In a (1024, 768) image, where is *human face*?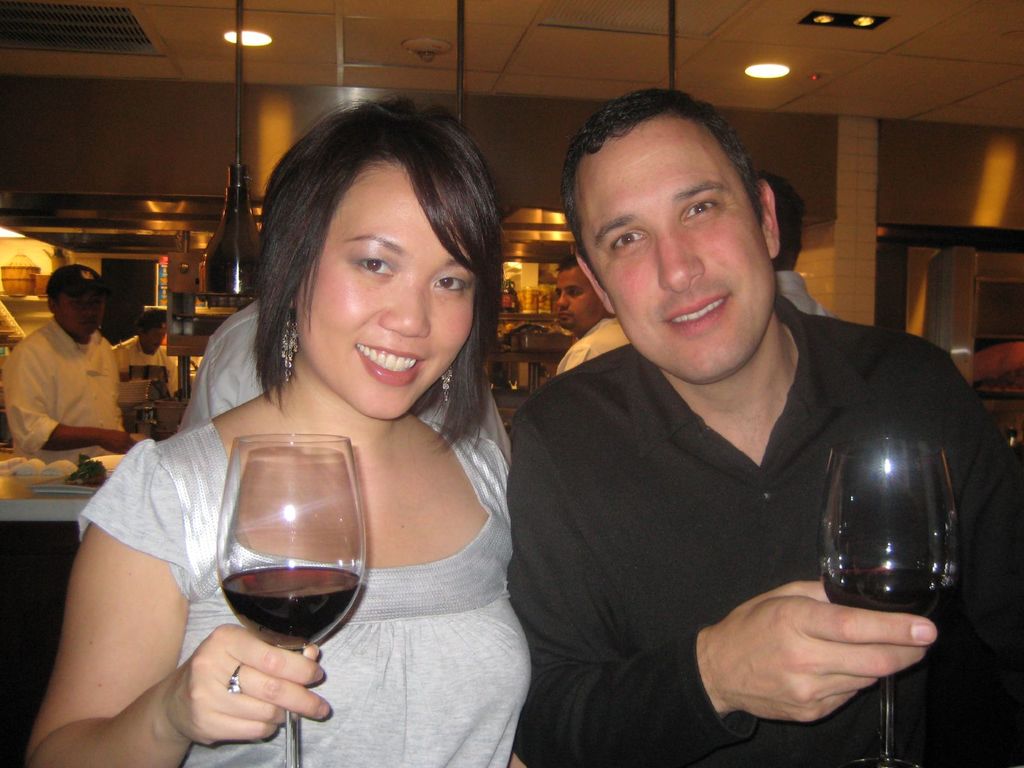
{"left": 52, "top": 289, "right": 104, "bottom": 337}.
